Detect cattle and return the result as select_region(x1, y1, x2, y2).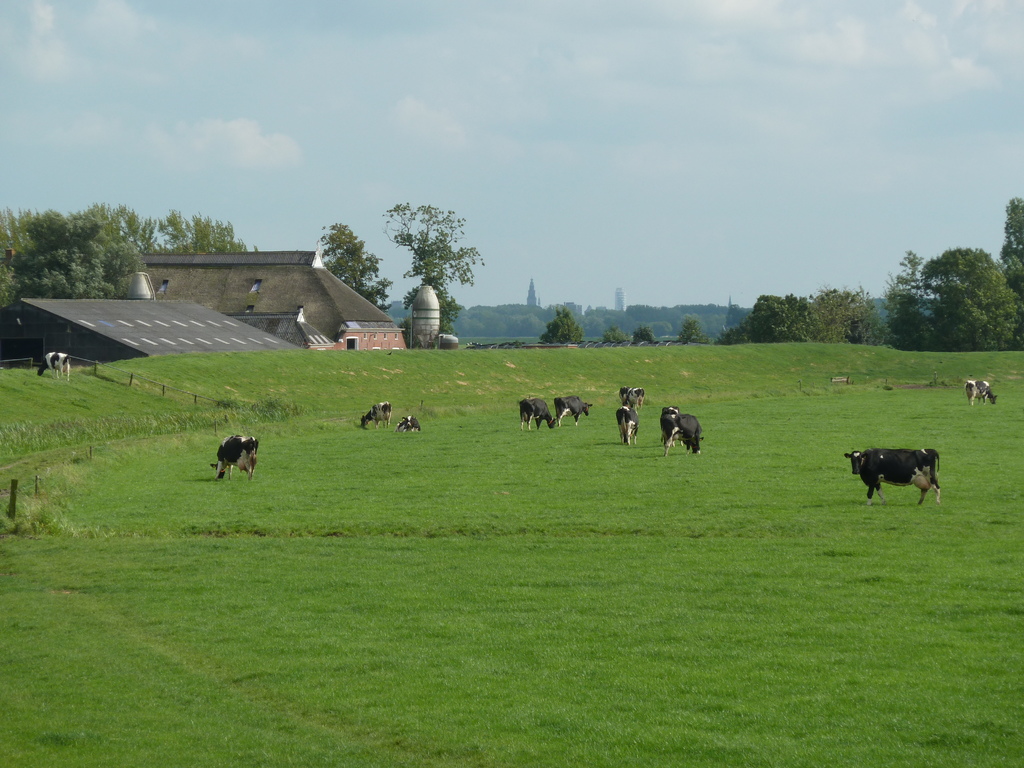
select_region(657, 412, 705, 455).
